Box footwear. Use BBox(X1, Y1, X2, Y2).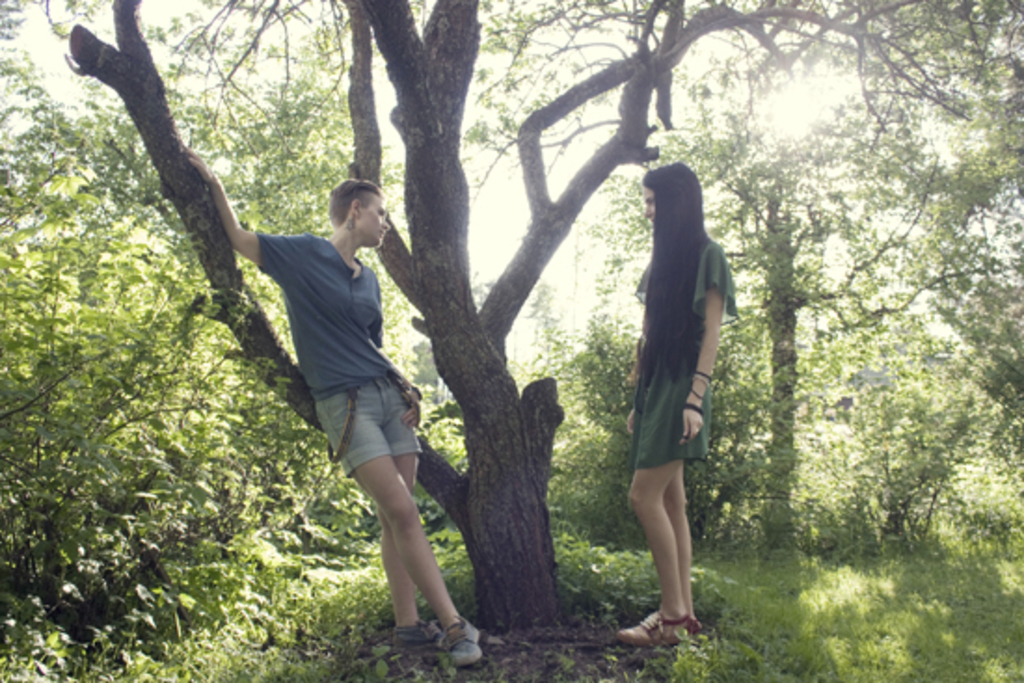
BBox(613, 607, 702, 650).
